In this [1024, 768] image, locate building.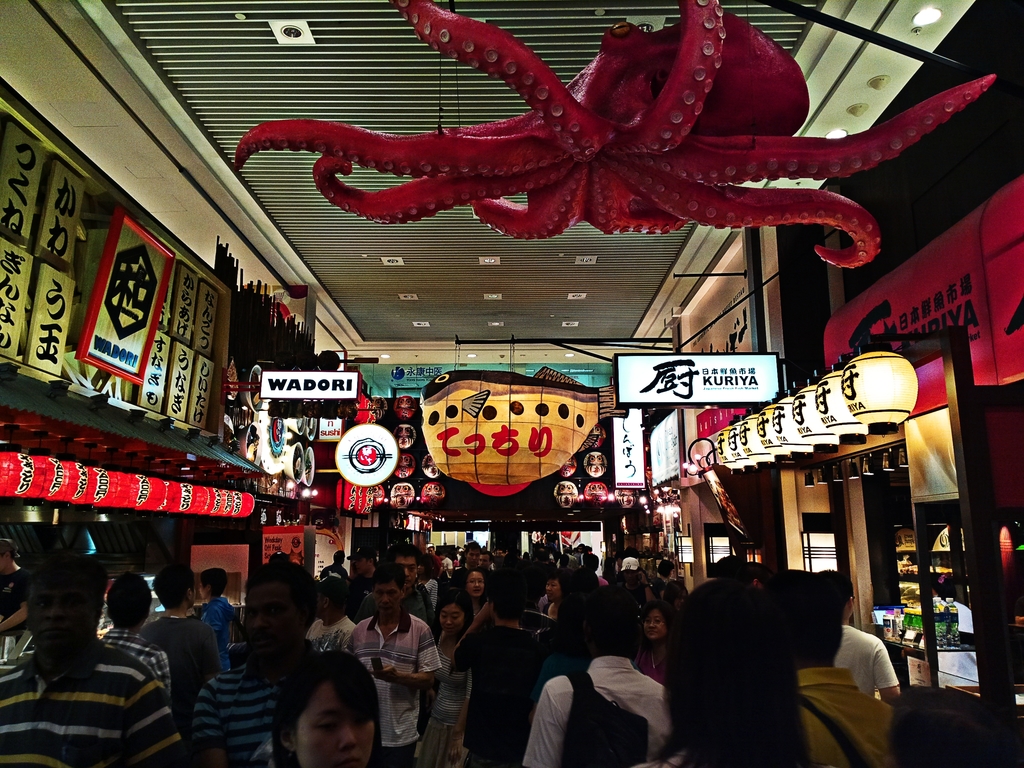
Bounding box: crop(0, 0, 1023, 767).
